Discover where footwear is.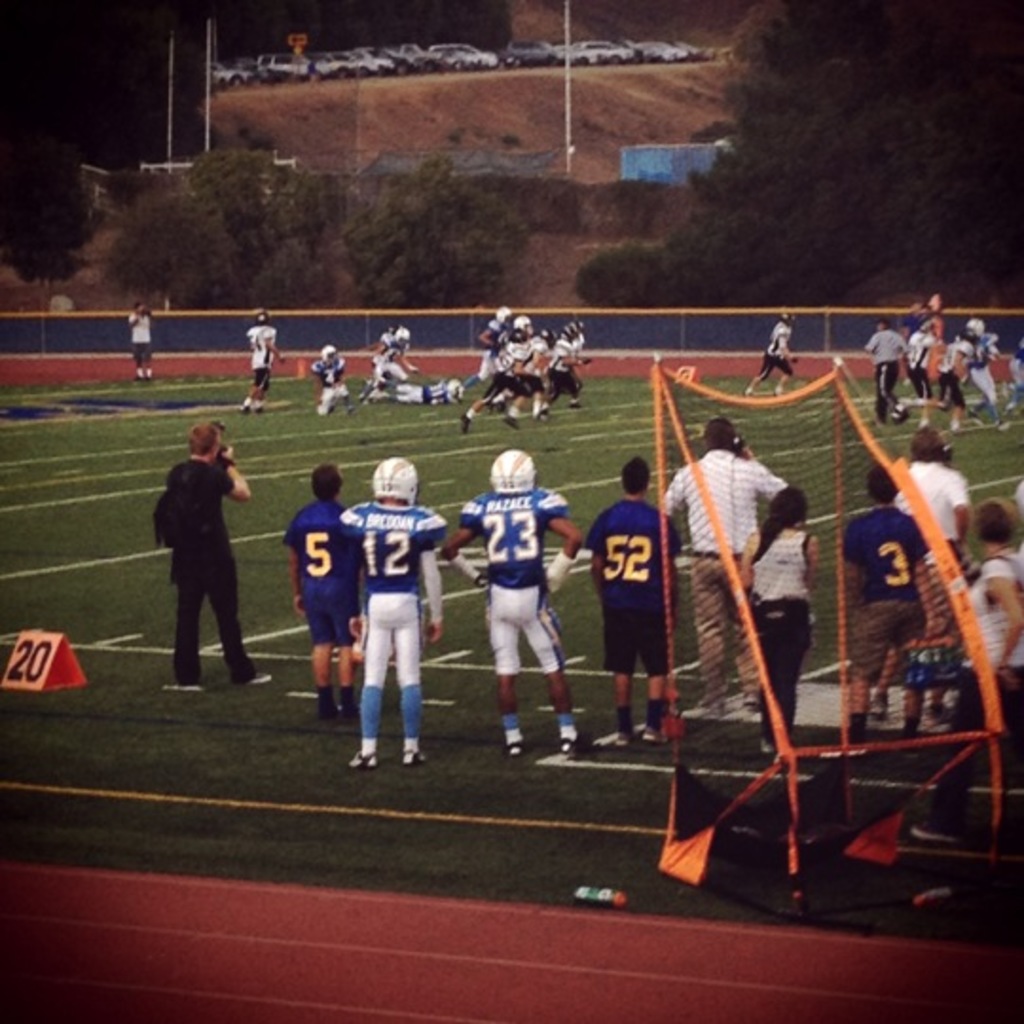
Discovered at 366 389 377 398.
